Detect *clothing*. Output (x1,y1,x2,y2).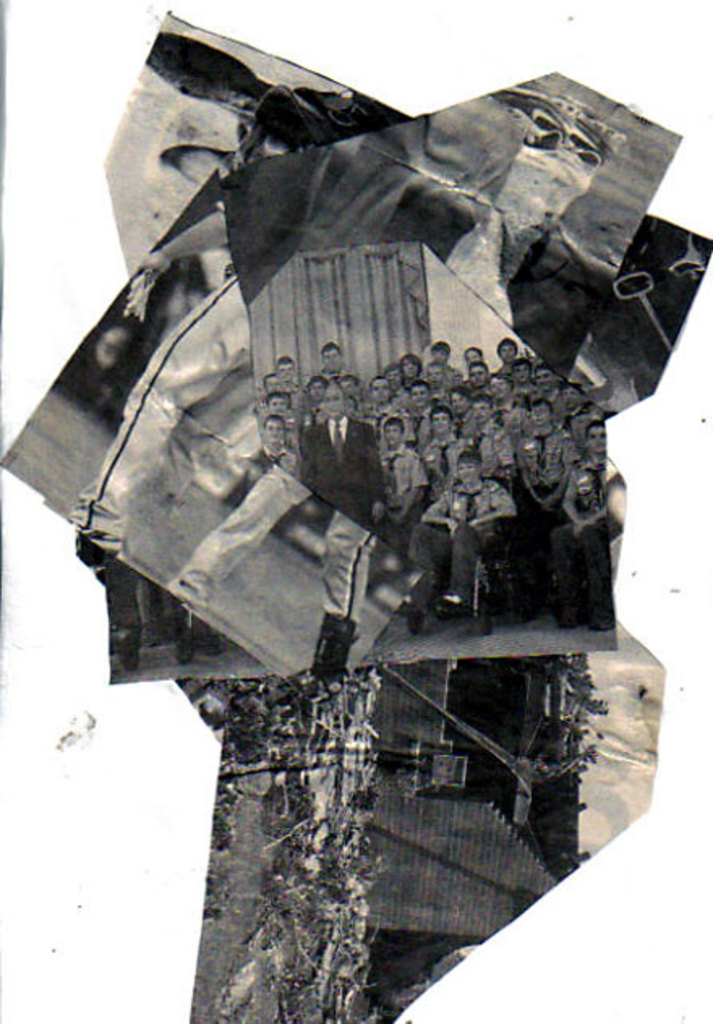
(423,431,454,478).
